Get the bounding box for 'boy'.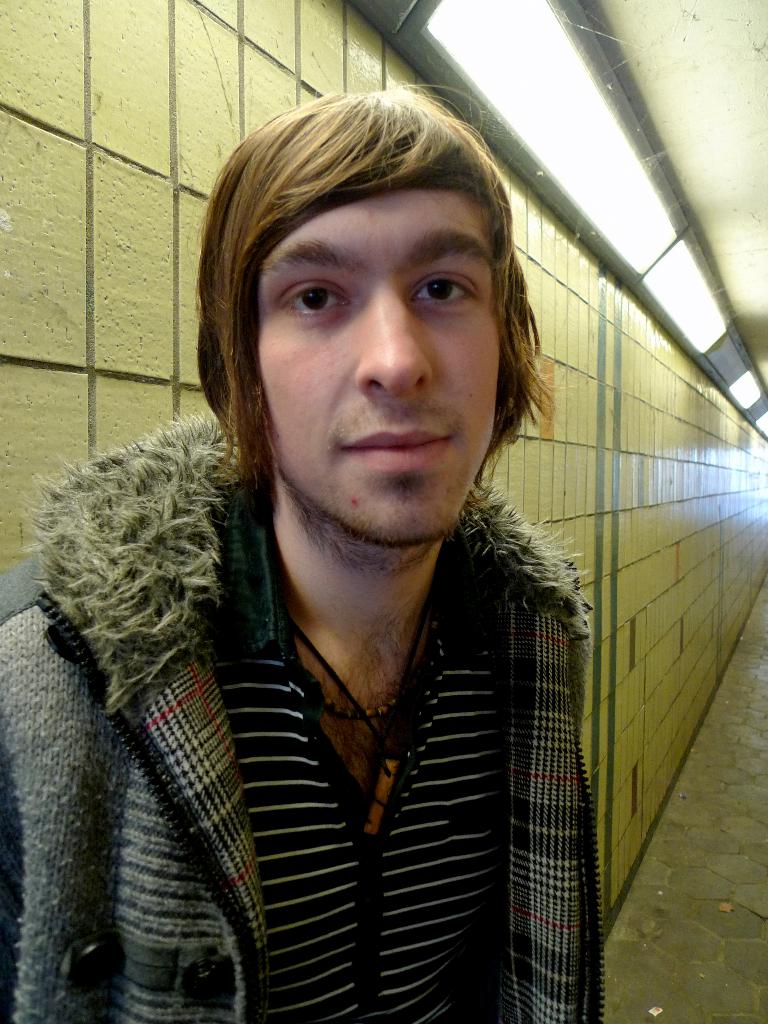
[x1=0, y1=76, x2=608, y2=1023].
